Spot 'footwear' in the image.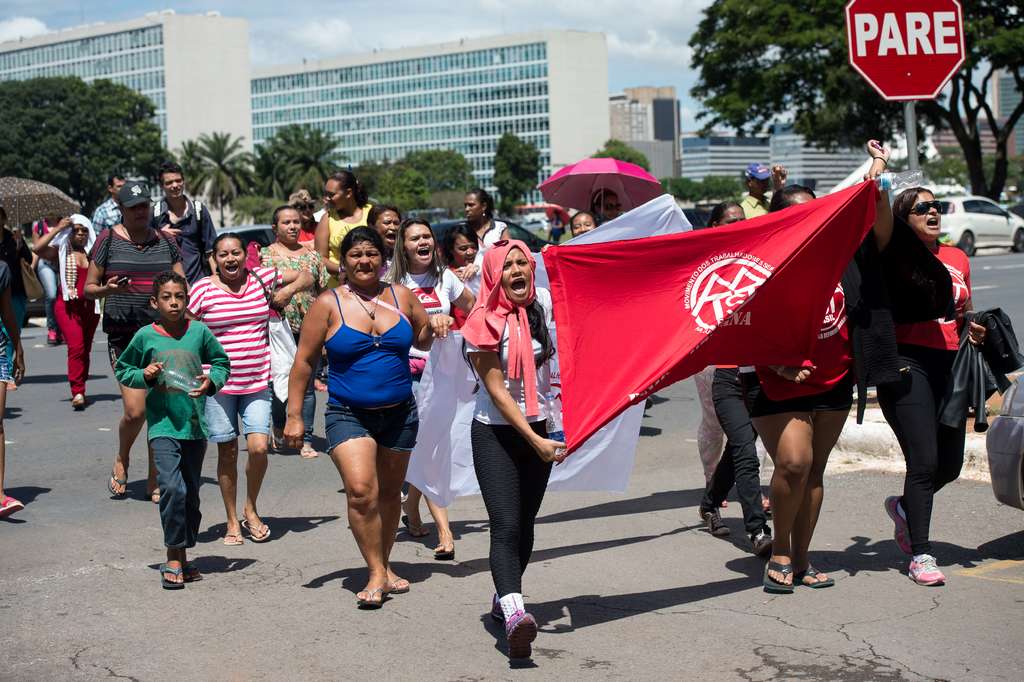
'footwear' found at Rect(388, 576, 413, 593).
